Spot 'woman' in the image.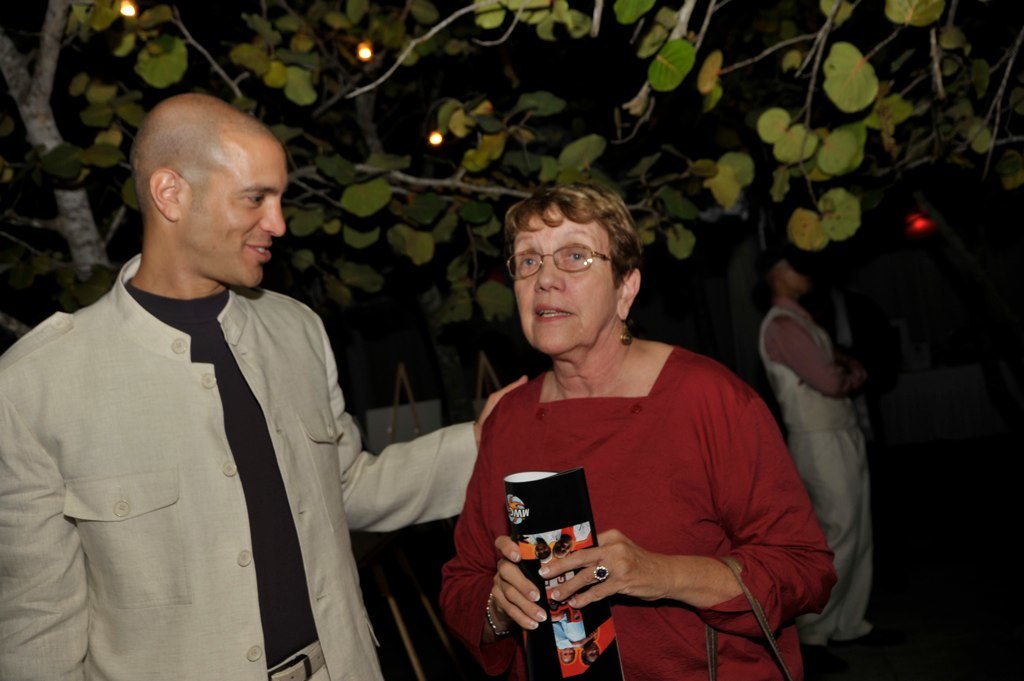
'woman' found at BBox(409, 173, 802, 671).
